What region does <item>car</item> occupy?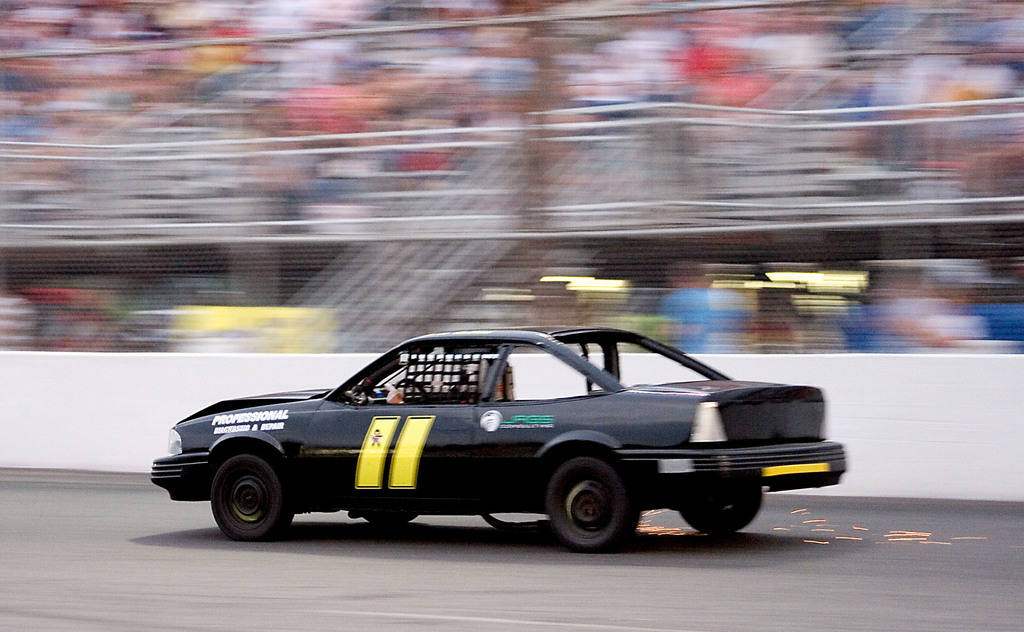
left=148, top=327, right=848, bottom=556.
